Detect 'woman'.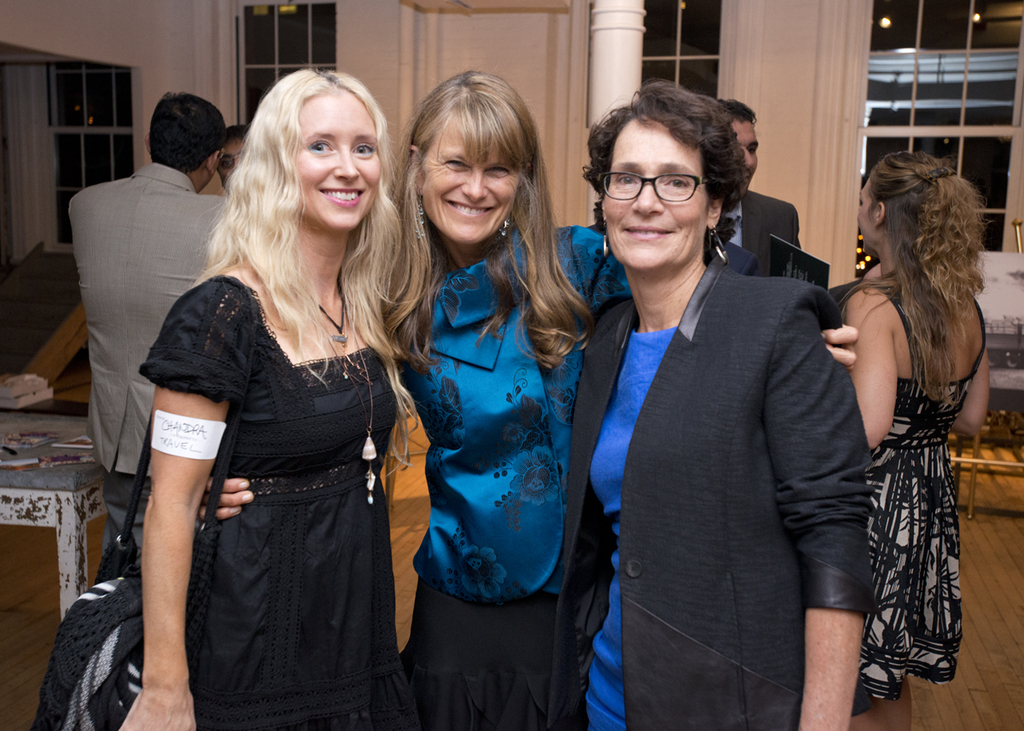
Detected at [left=835, top=153, right=987, bottom=730].
